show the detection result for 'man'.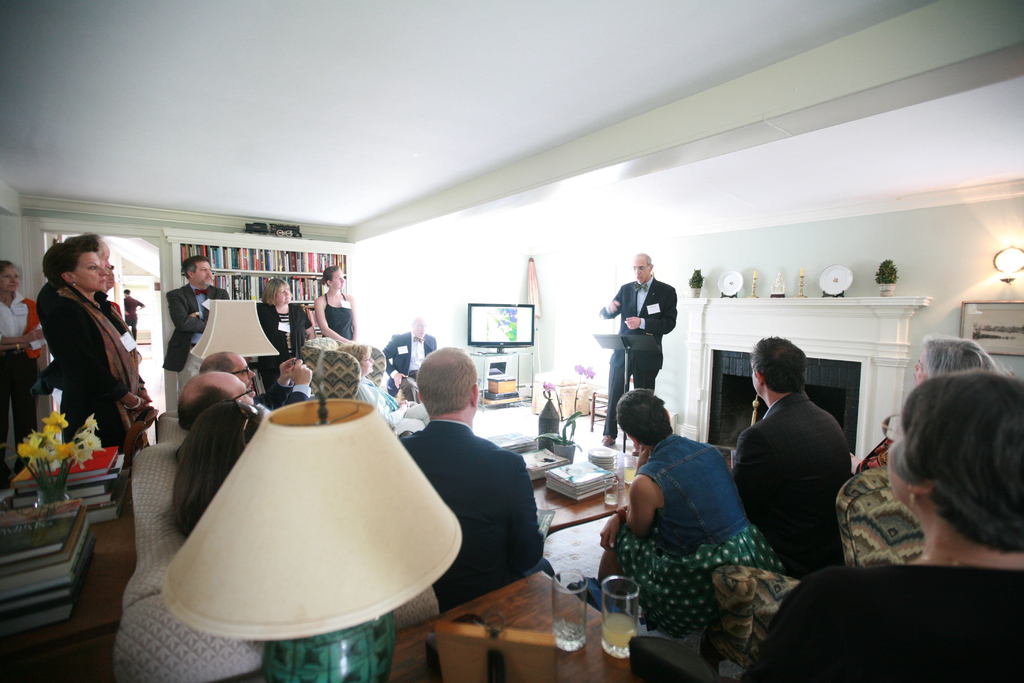
154/259/229/400.
